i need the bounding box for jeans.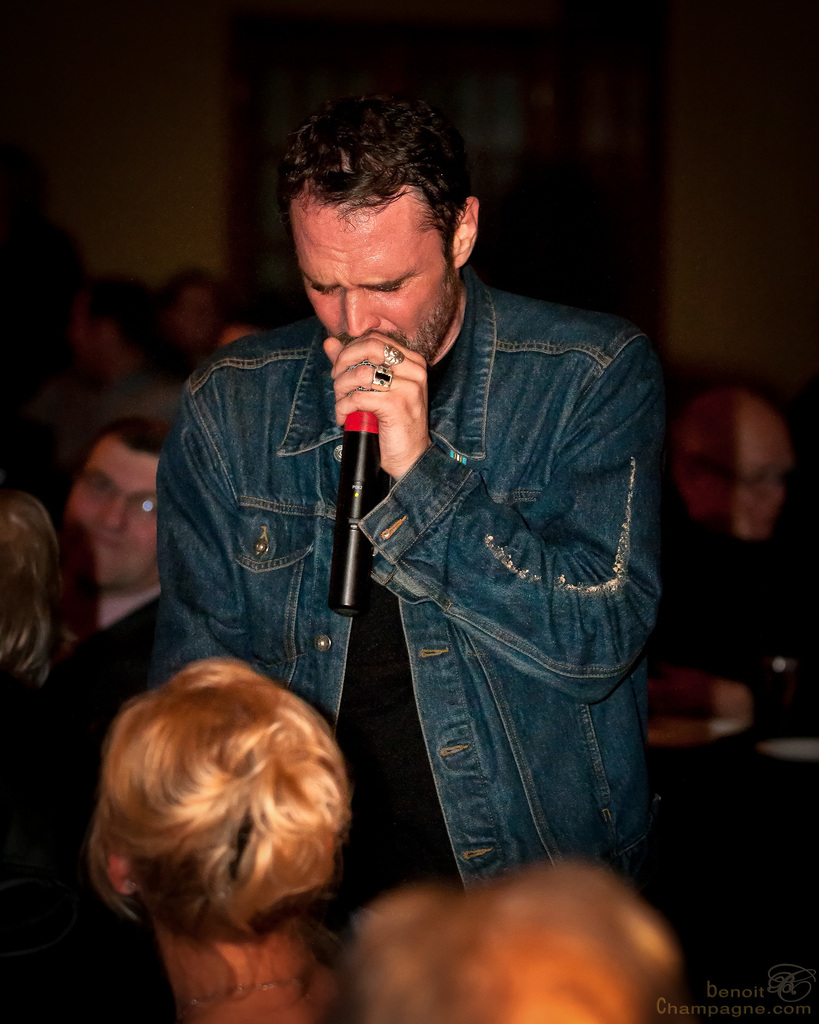
Here it is: 151 274 696 900.
